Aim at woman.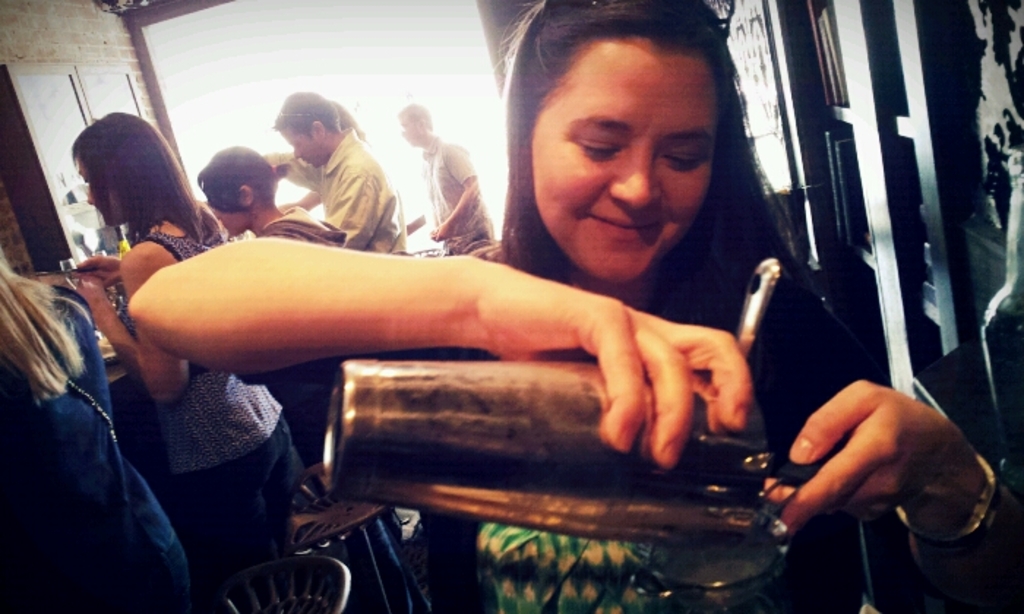
Aimed at [x1=132, y1=3, x2=1023, y2=613].
